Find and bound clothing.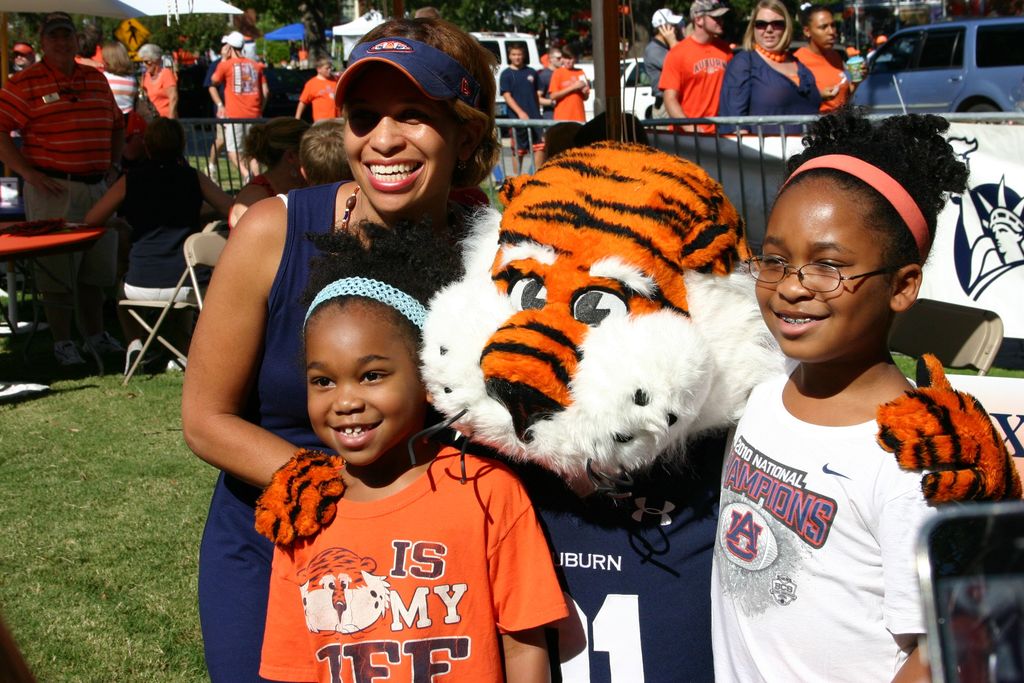
Bound: detection(559, 448, 728, 672).
